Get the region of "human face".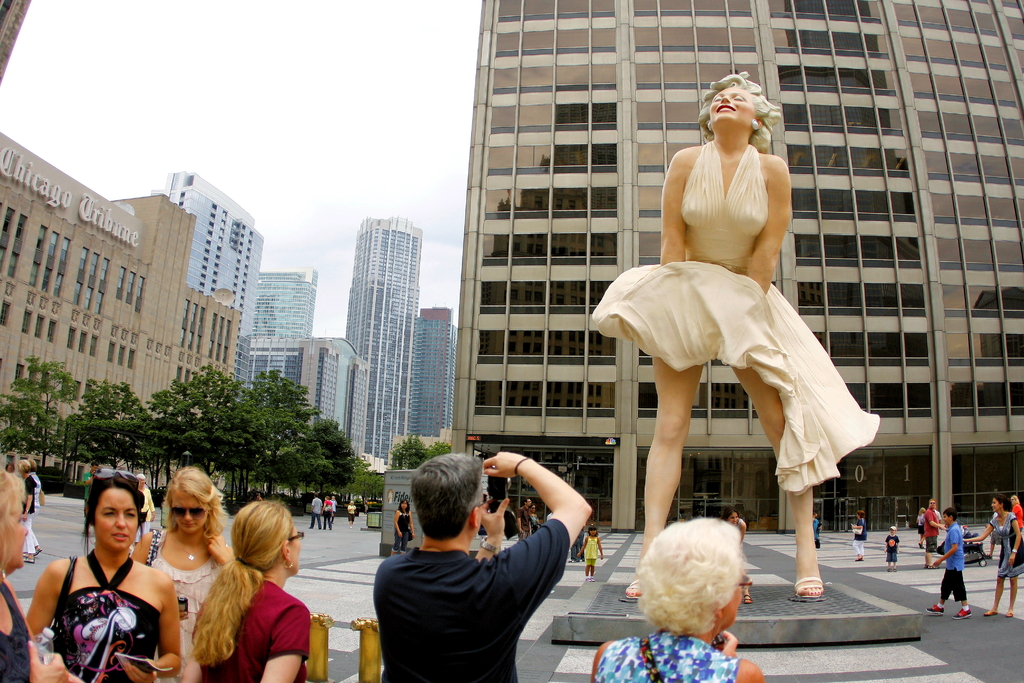
991,500,1000,516.
